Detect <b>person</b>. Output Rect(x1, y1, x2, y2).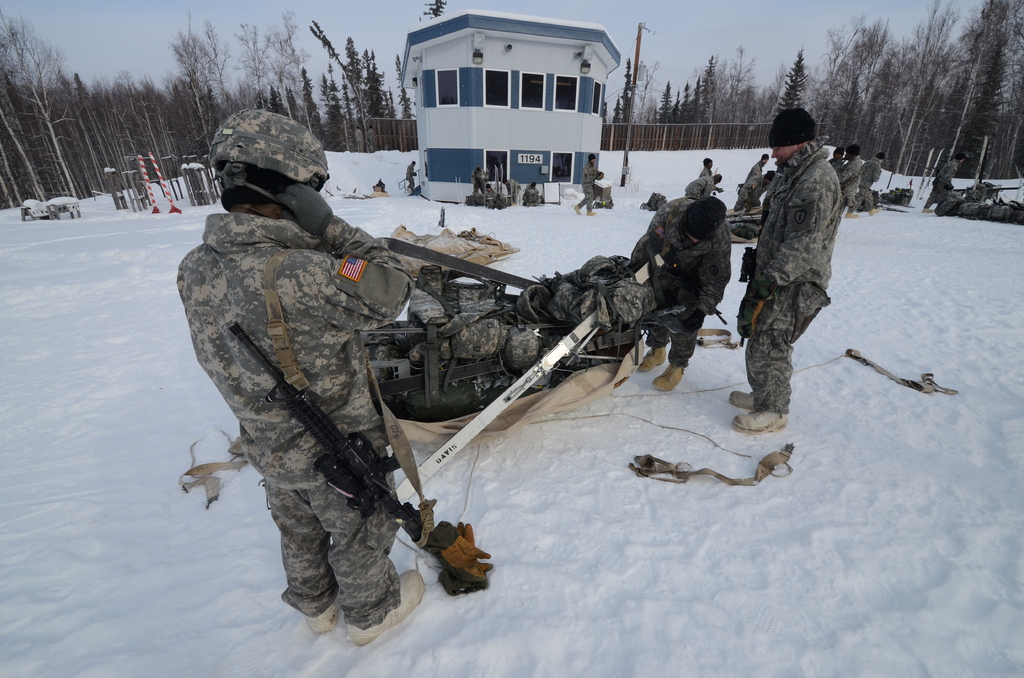
Rect(470, 168, 488, 195).
